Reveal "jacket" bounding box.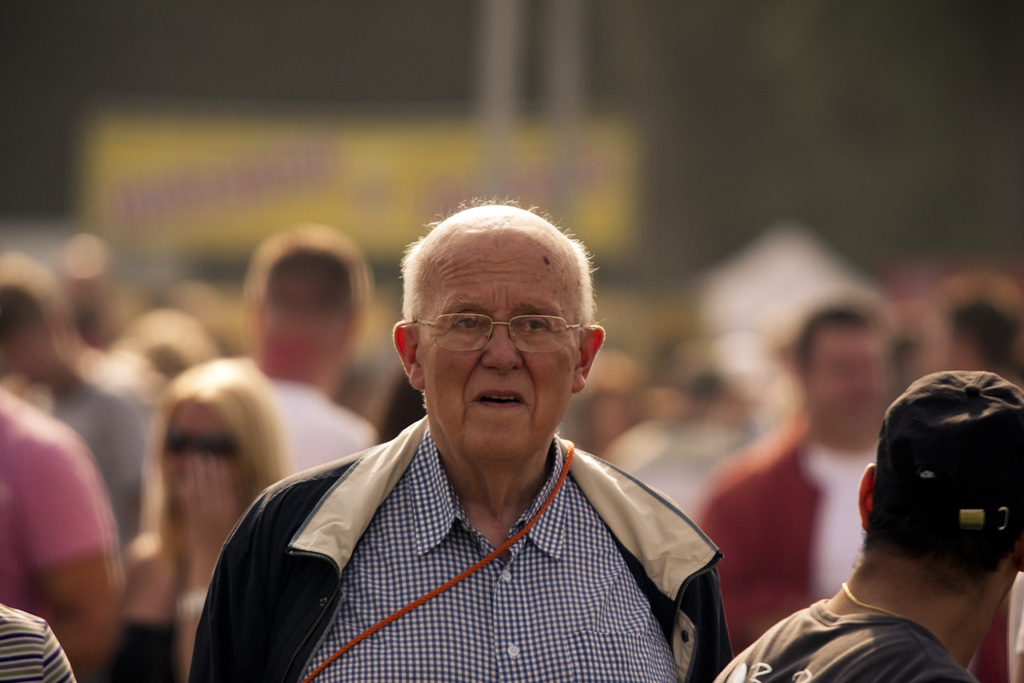
Revealed: 214,383,755,682.
